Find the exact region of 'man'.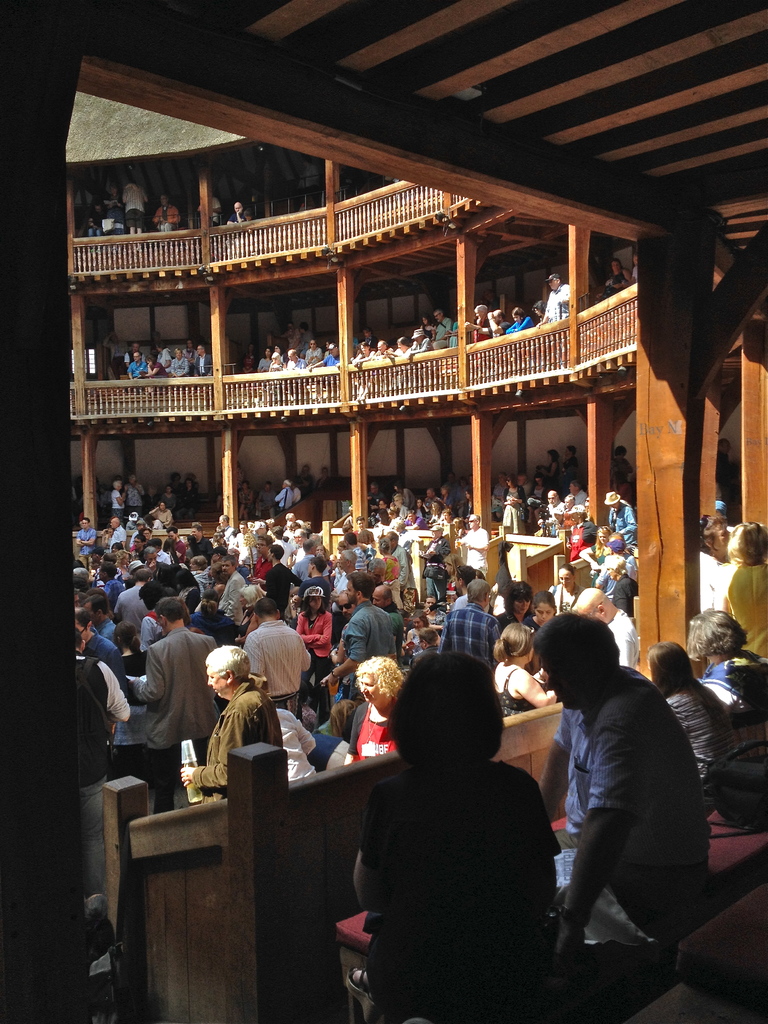
Exact region: bbox=(79, 515, 97, 562).
